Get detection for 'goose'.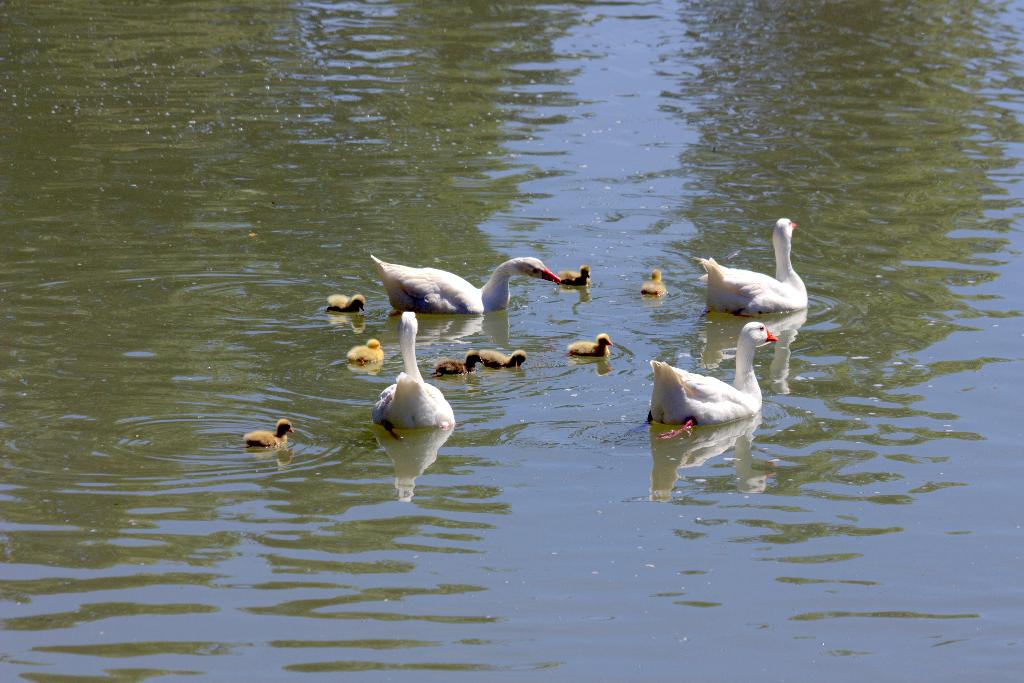
Detection: (698, 219, 808, 318).
